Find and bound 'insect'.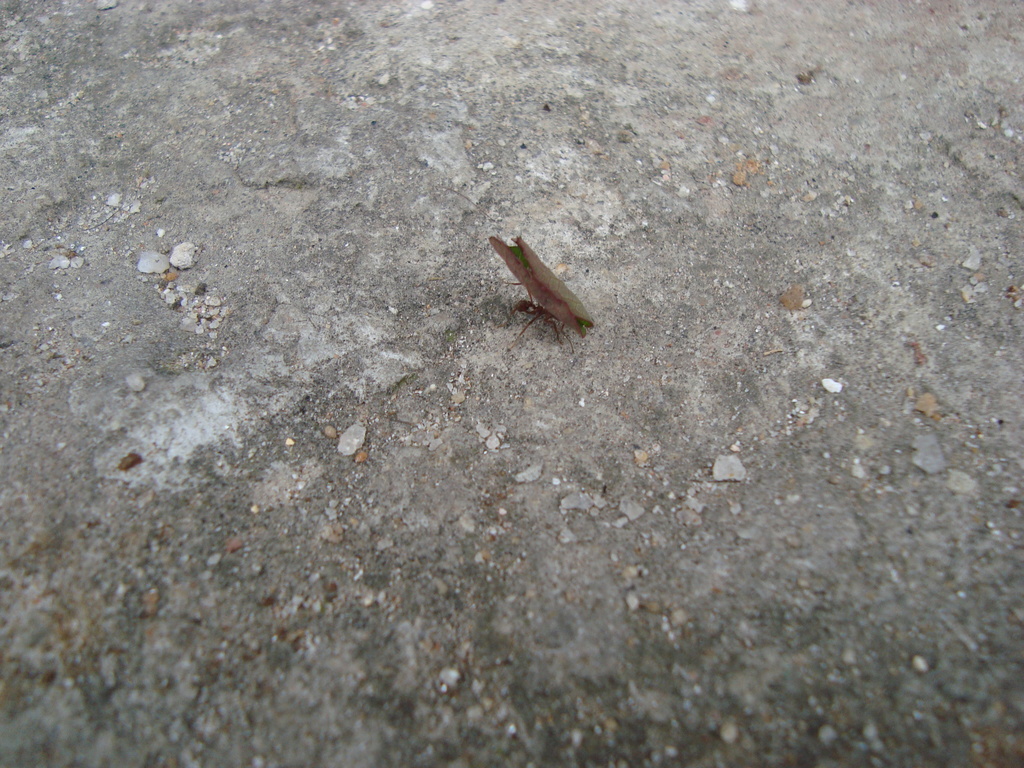
Bound: crop(486, 230, 596, 341).
